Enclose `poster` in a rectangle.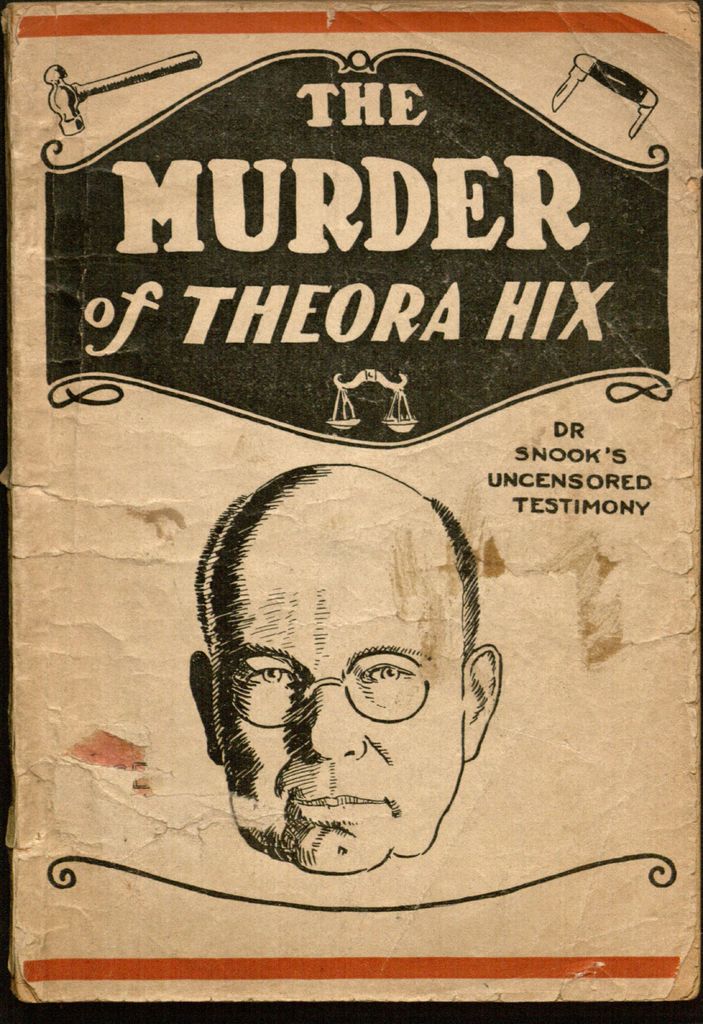
(left=0, top=0, right=701, bottom=1023).
